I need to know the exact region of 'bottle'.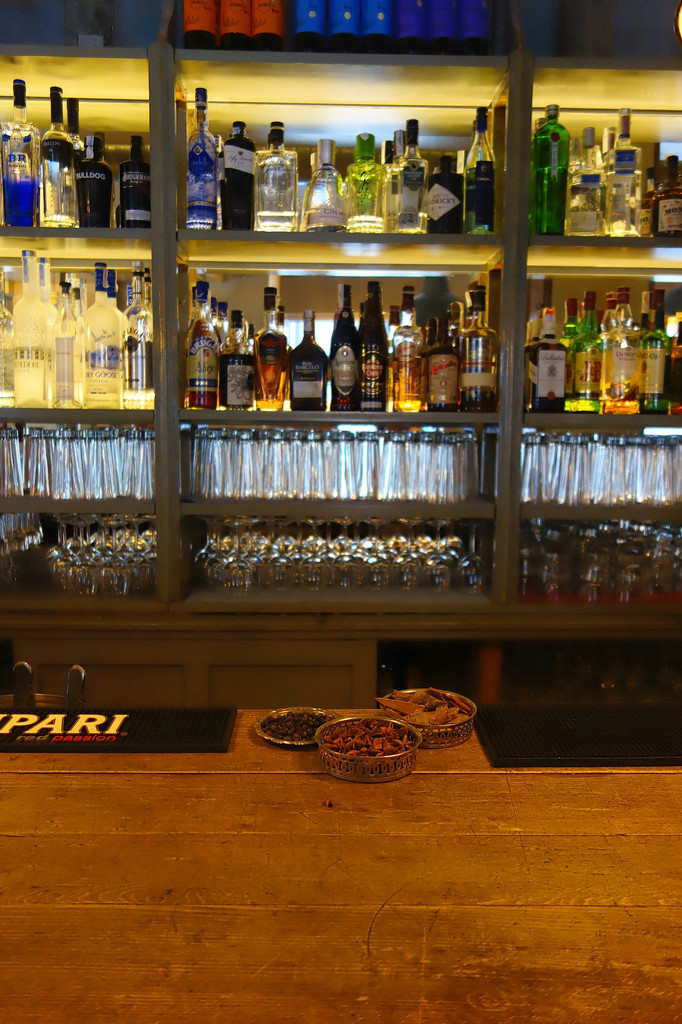
Region: <box>526,118,545,233</box>.
